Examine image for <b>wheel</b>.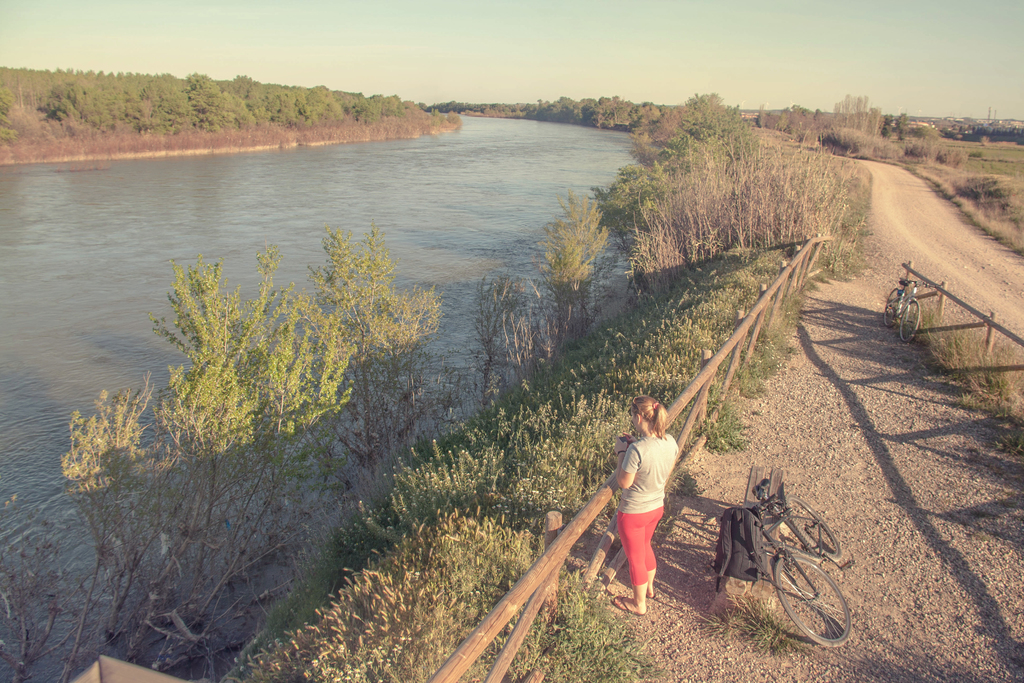
Examination result: select_region(884, 288, 901, 325).
